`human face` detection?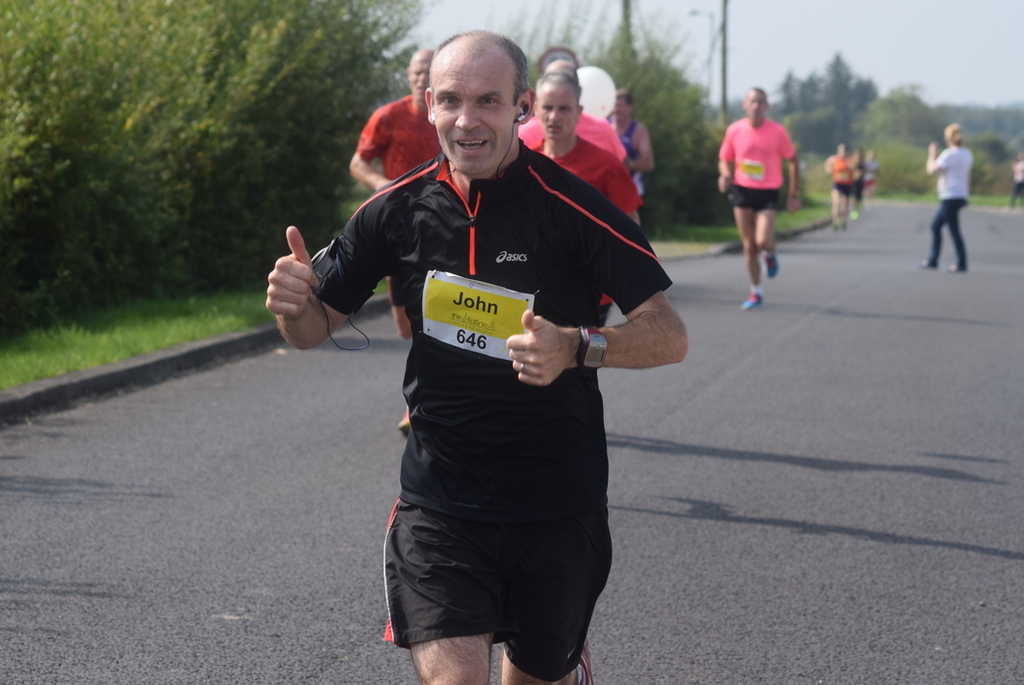
l=748, t=89, r=771, b=118
